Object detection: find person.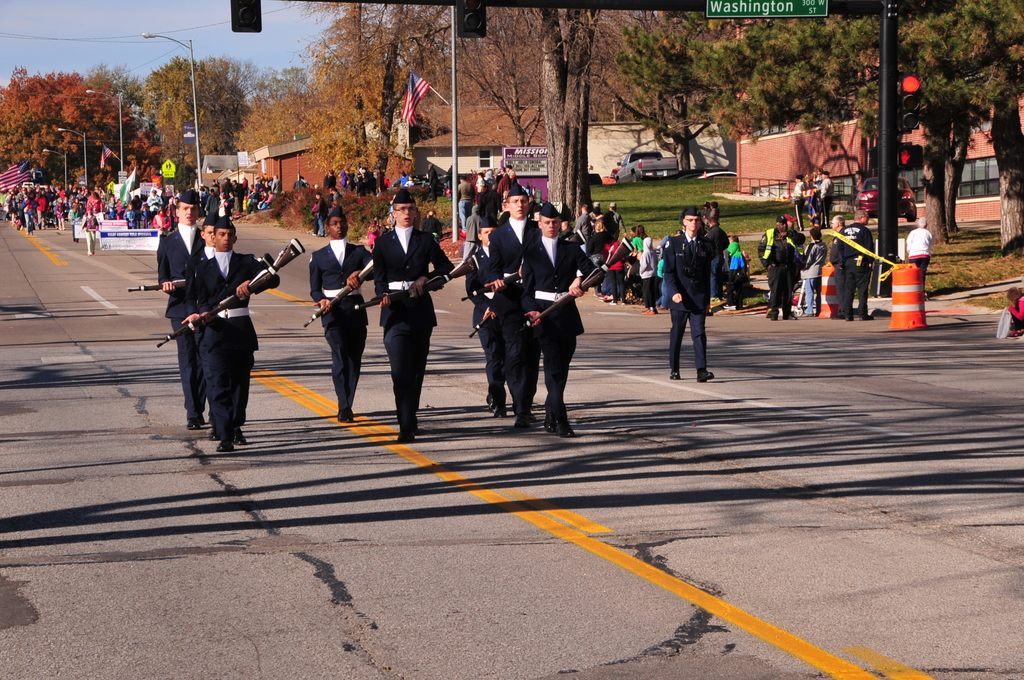
151, 187, 207, 433.
